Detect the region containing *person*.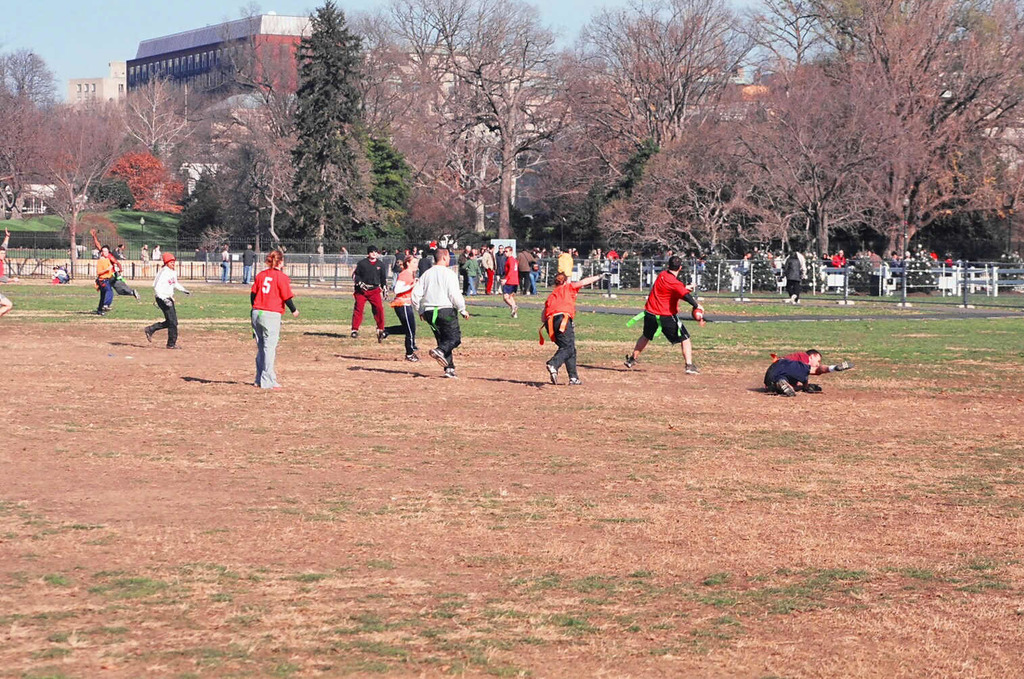
{"left": 623, "top": 259, "right": 704, "bottom": 373}.
